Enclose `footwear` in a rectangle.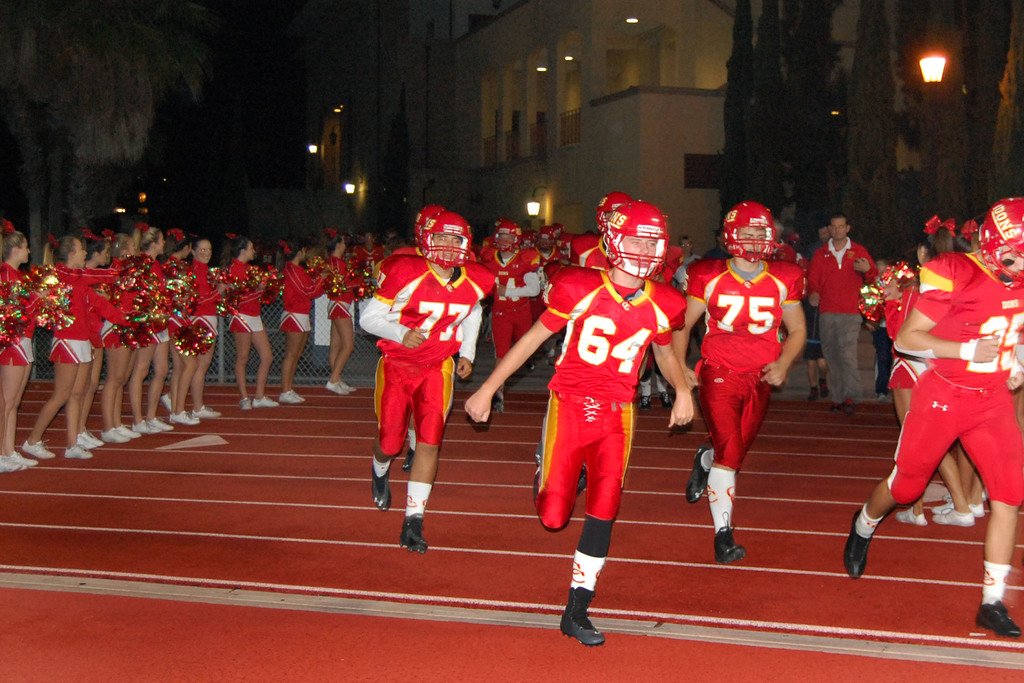
<region>931, 509, 974, 523</region>.
